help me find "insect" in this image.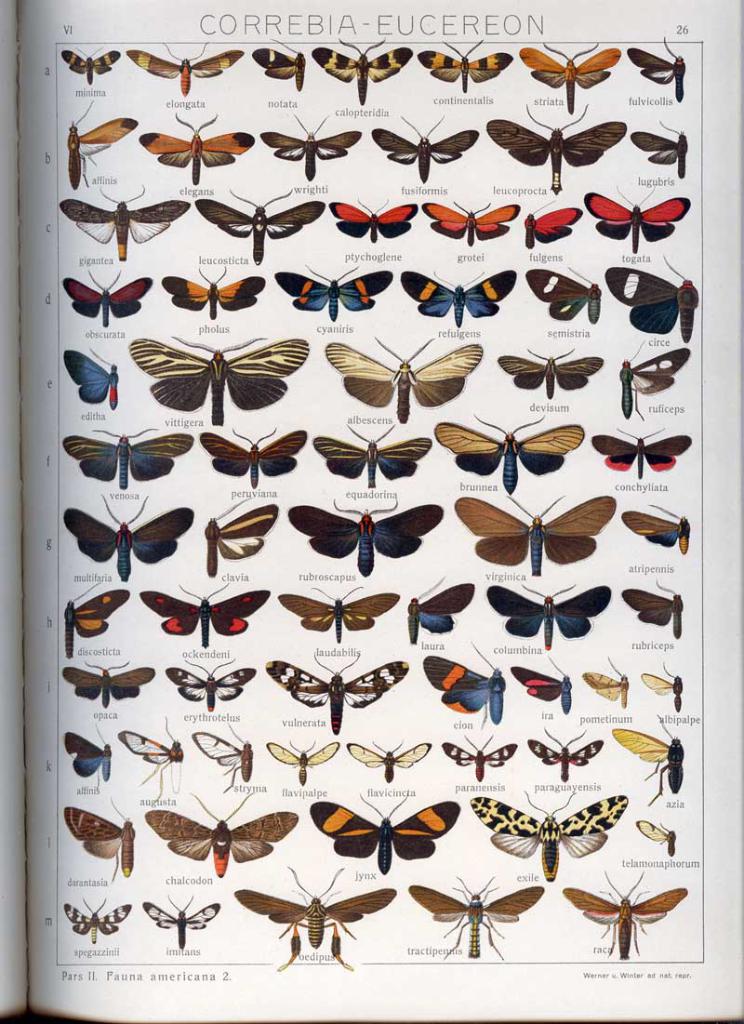
Found it: x1=469 y1=791 x2=626 y2=885.
